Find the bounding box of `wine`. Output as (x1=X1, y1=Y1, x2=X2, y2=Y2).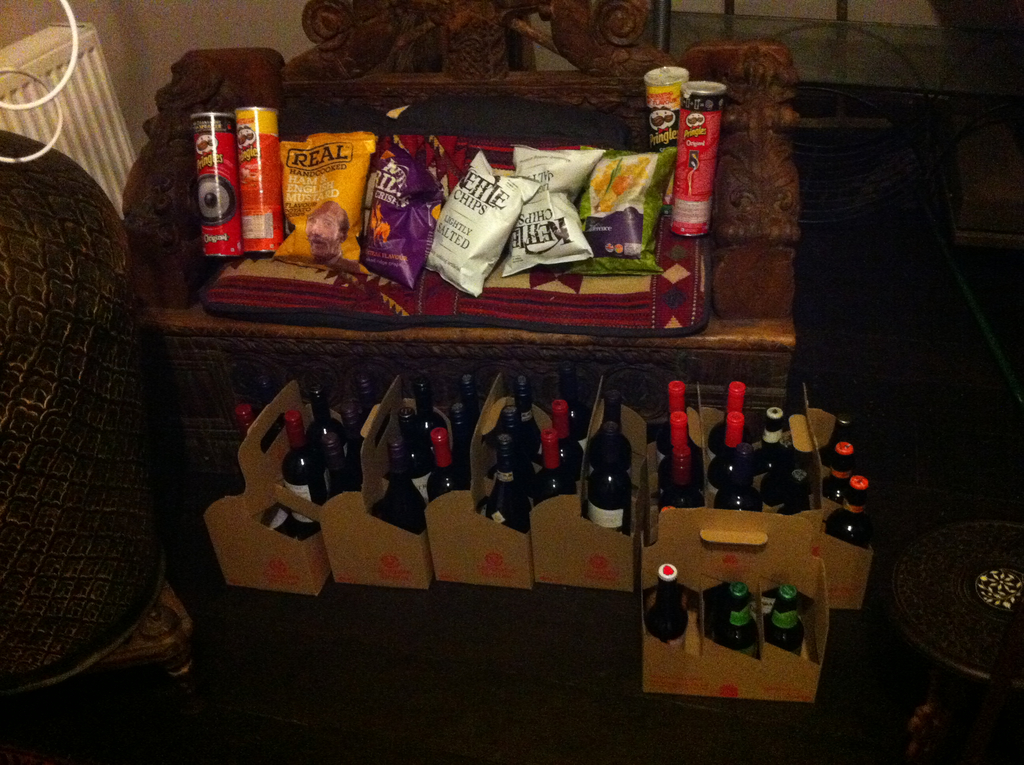
(x1=714, y1=583, x2=753, y2=658).
